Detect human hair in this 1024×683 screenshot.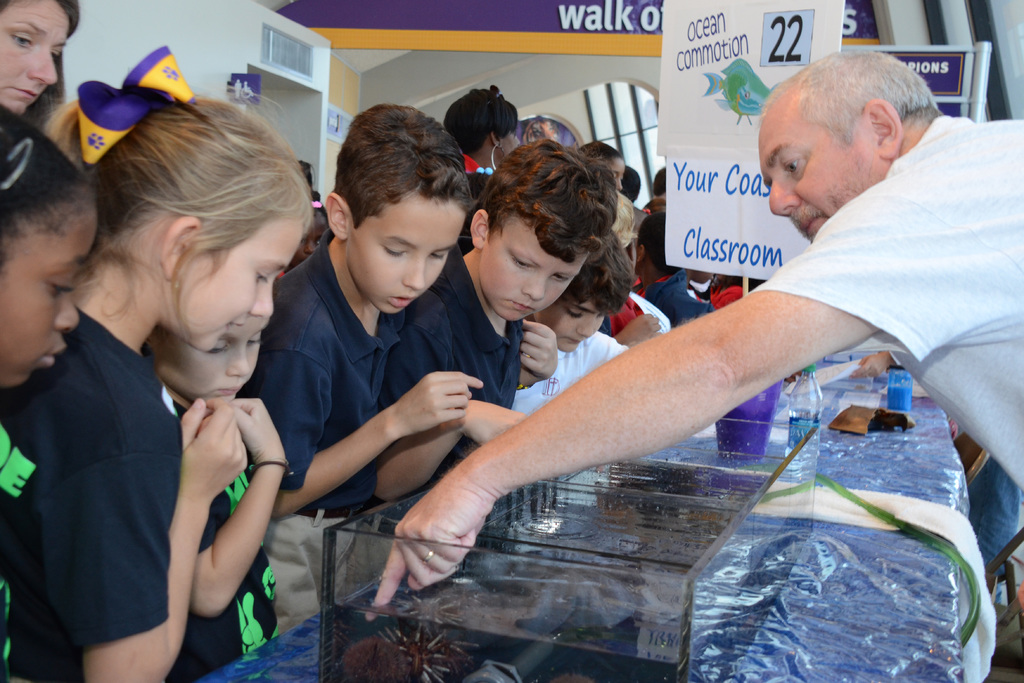
Detection: bbox=[335, 103, 470, 233].
